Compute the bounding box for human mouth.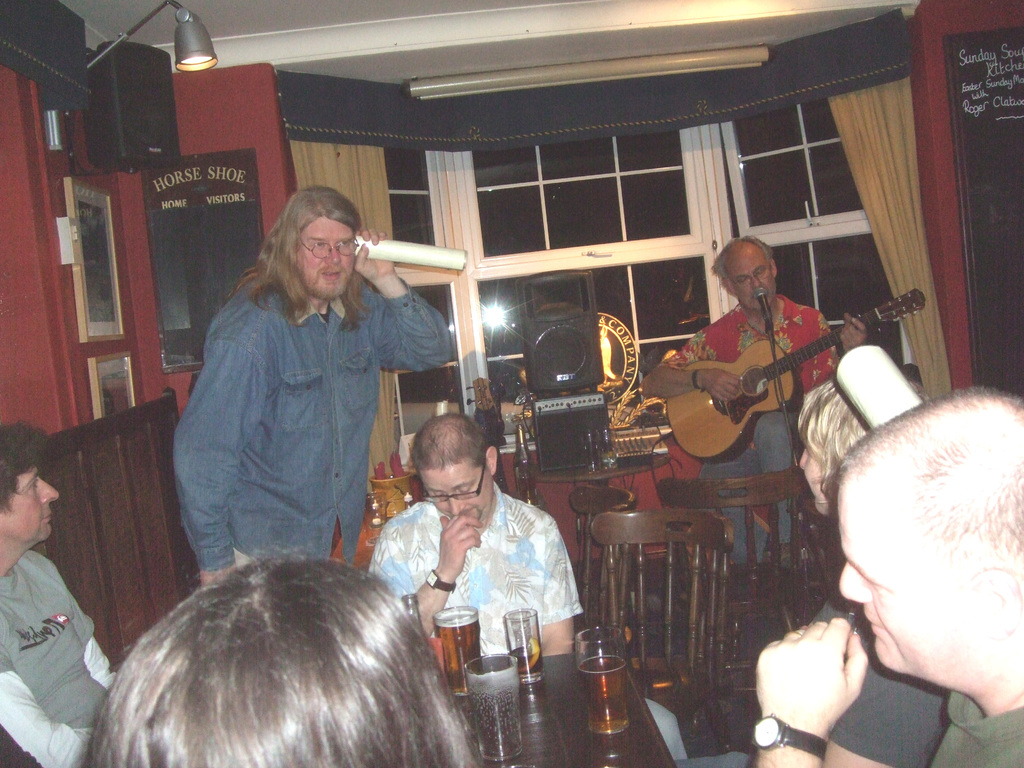
(40,504,50,526).
